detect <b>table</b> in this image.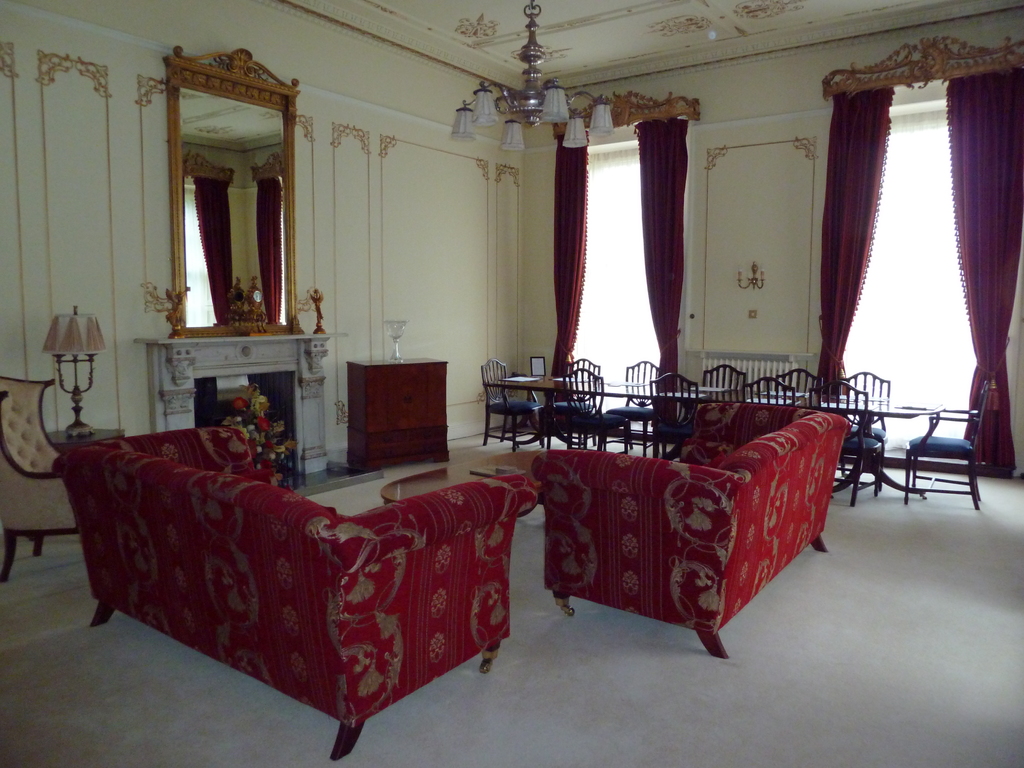
Detection: detection(382, 442, 551, 529).
